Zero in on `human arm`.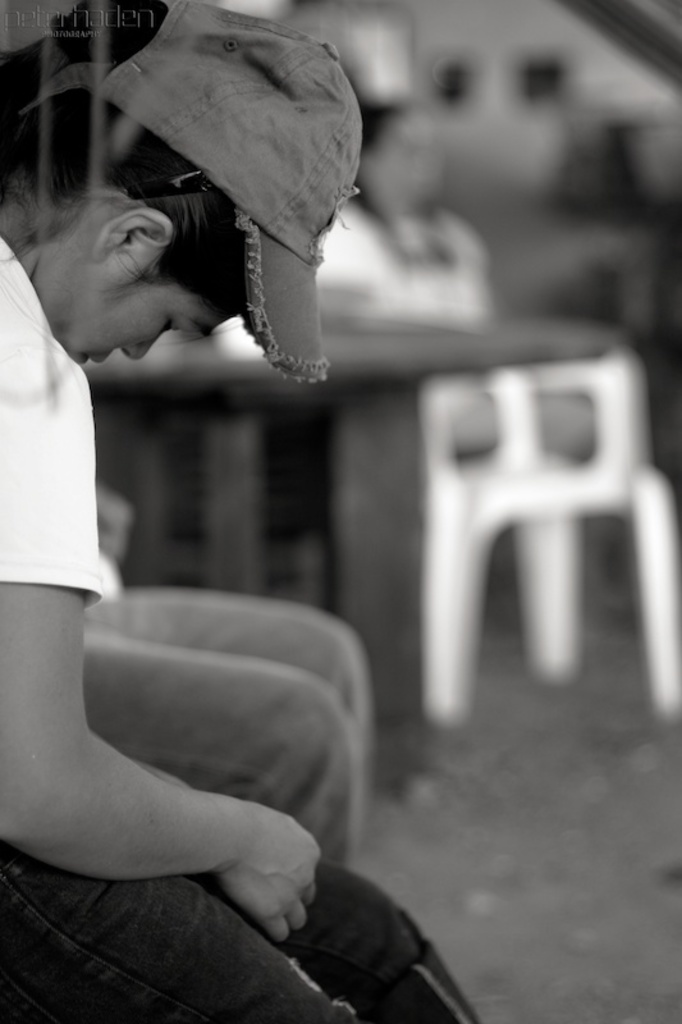
Zeroed in: region(0, 586, 354, 916).
